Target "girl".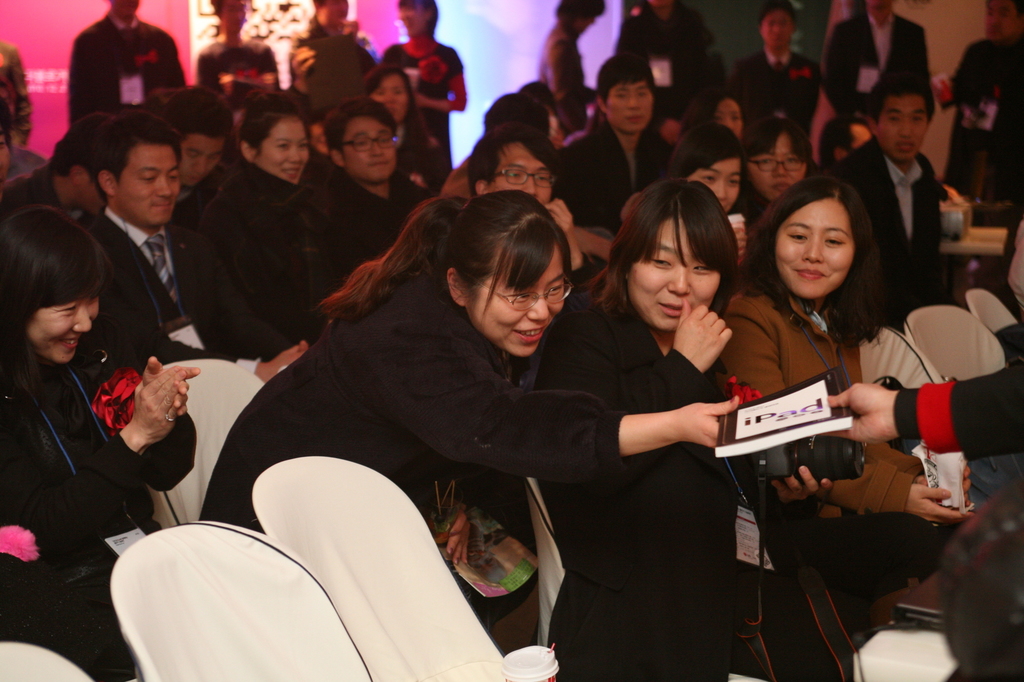
Target region: locate(193, 180, 729, 642).
